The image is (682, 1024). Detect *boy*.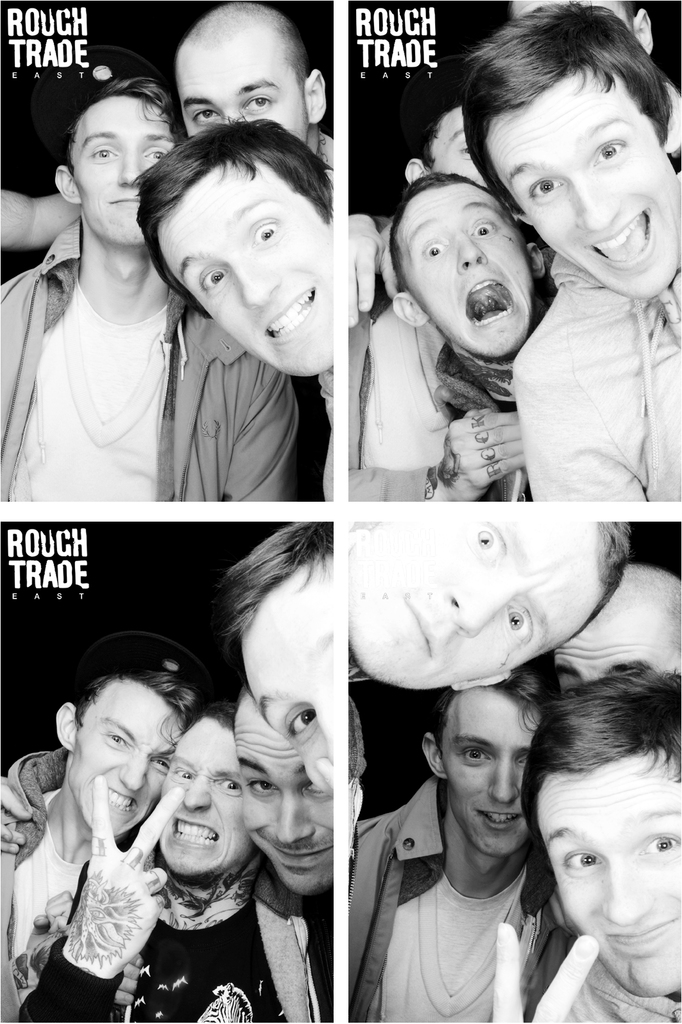
Detection: bbox(0, 661, 195, 1023).
